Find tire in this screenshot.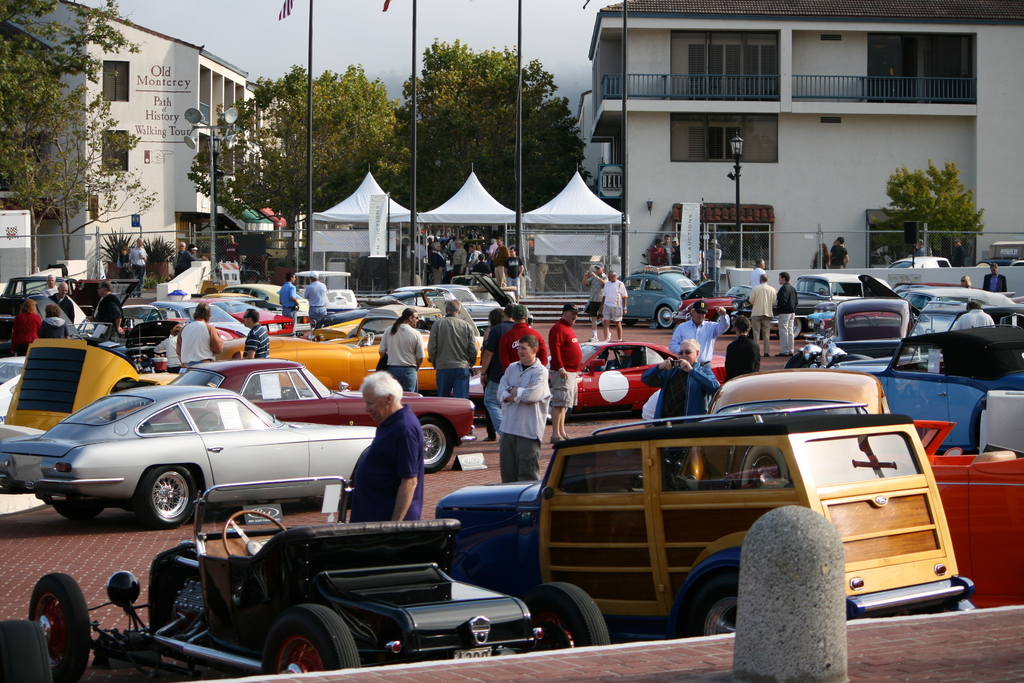
The bounding box for tire is bbox=(689, 578, 752, 637).
